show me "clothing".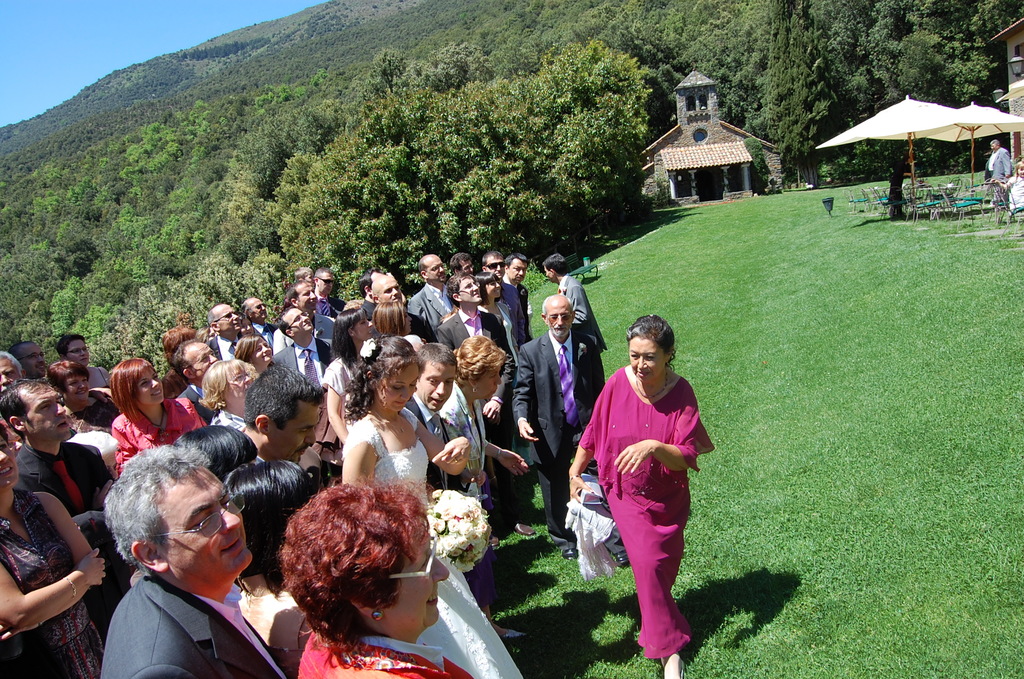
"clothing" is here: (x1=11, y1=443, x2=108, y2=510).
